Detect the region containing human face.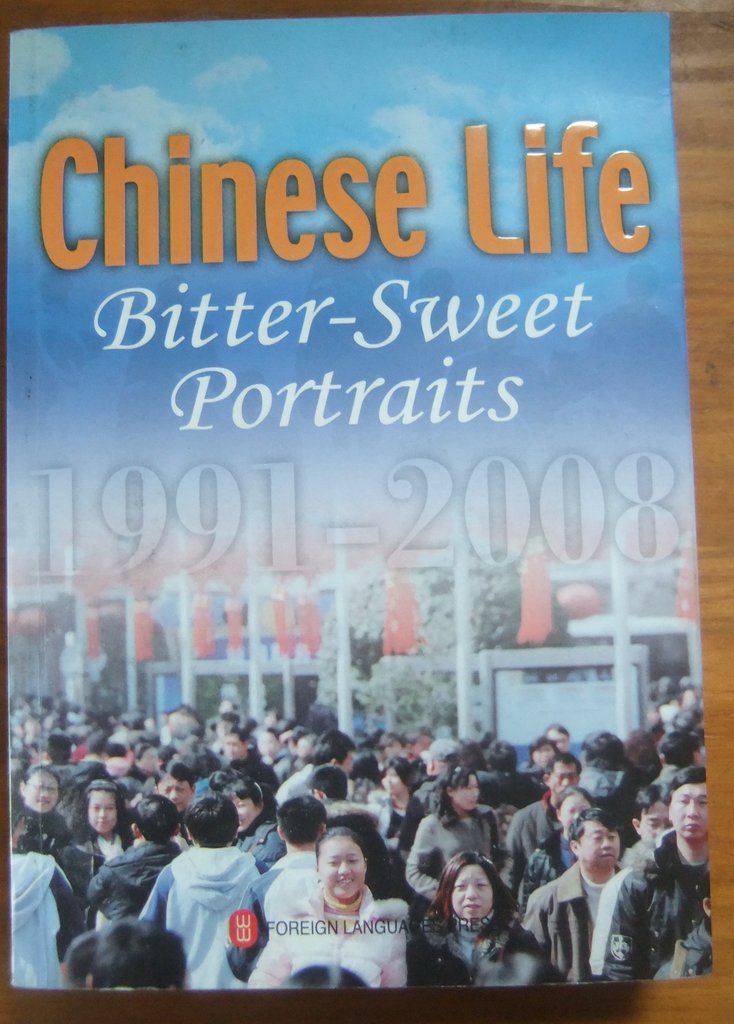
<bbox>576, 820, 621, 870</bbox>.
